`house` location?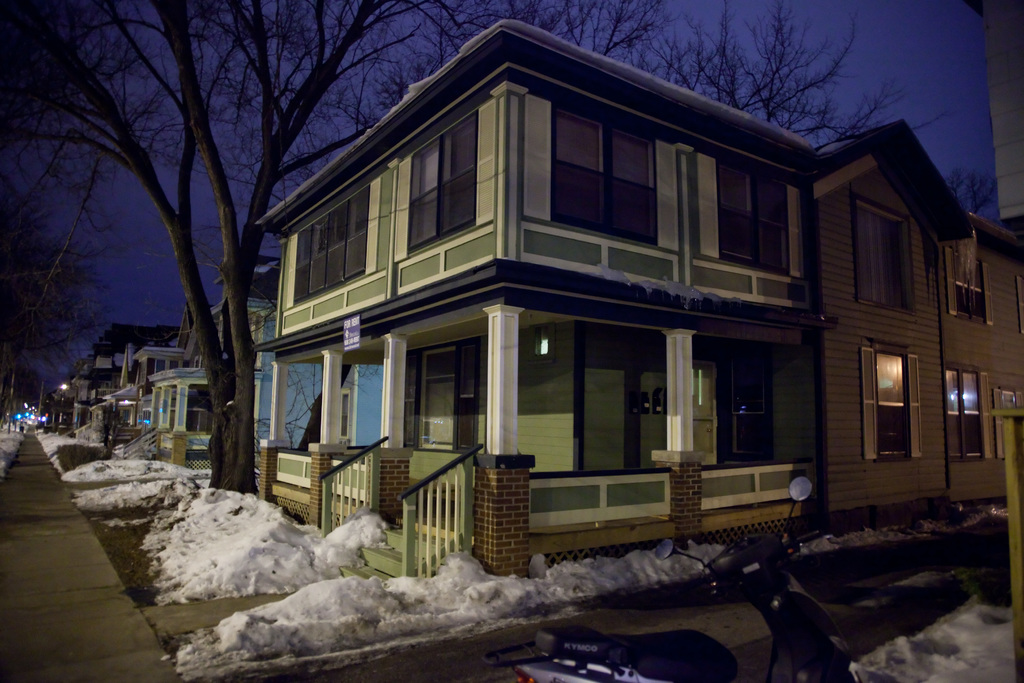
crop(61, 322, 176, 440)
